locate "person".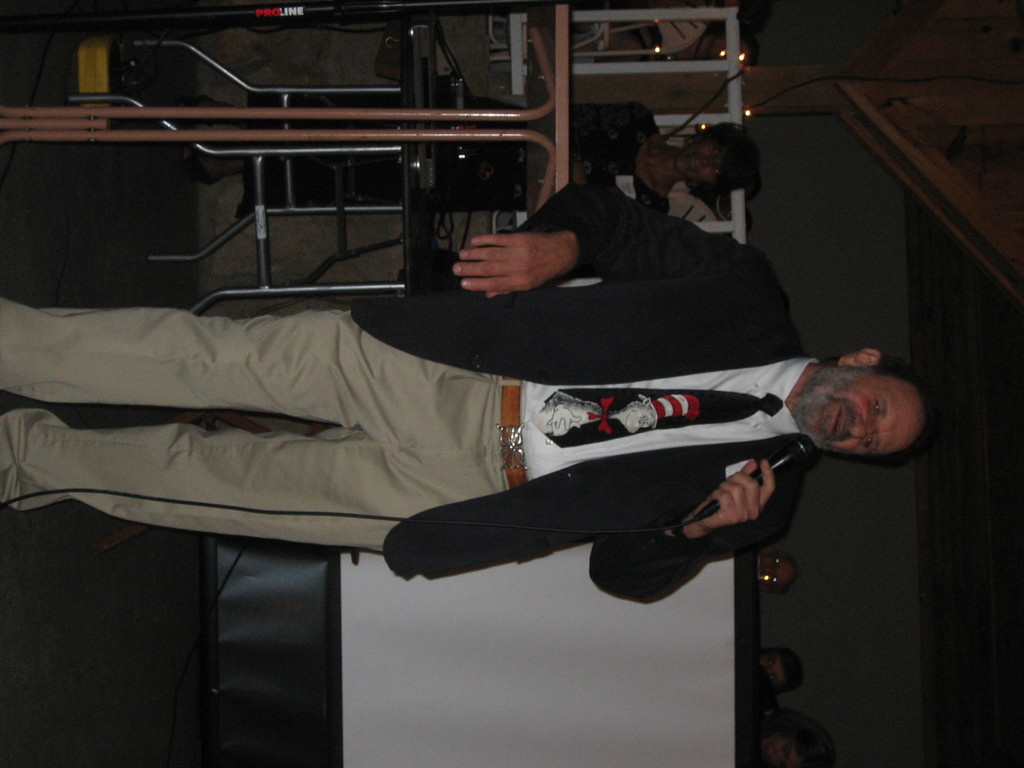
Bounding box: (left=0, top=177, right=934, bottom=604).
